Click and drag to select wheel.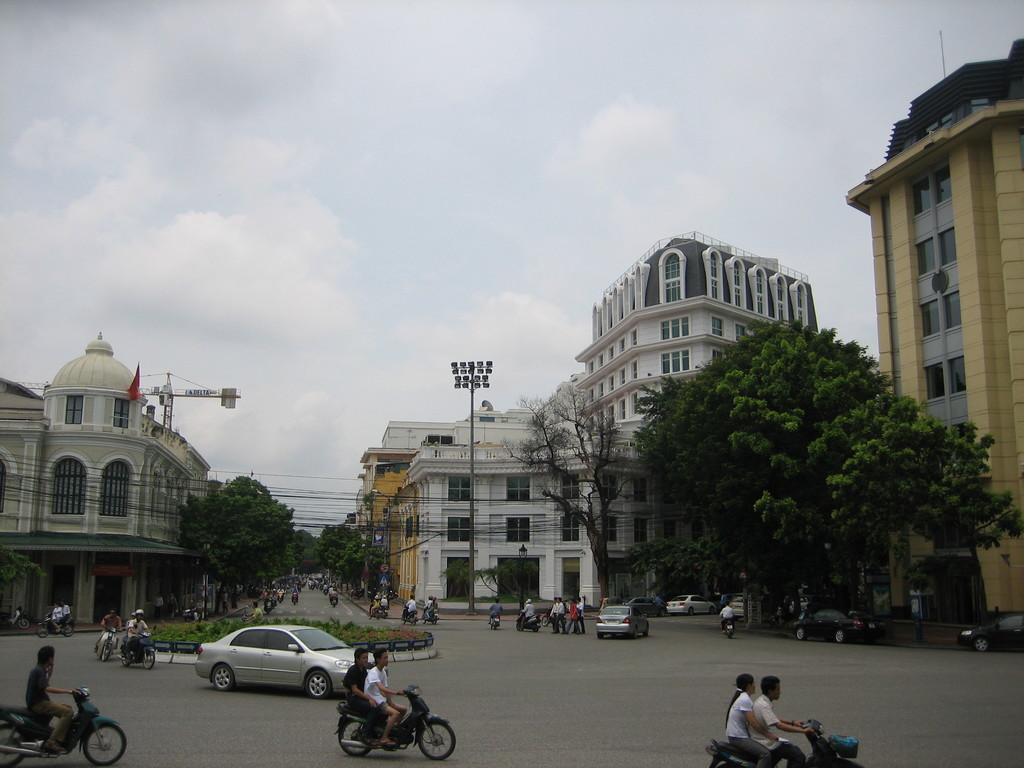
Selection: locate(102, 641, 113, 662).
